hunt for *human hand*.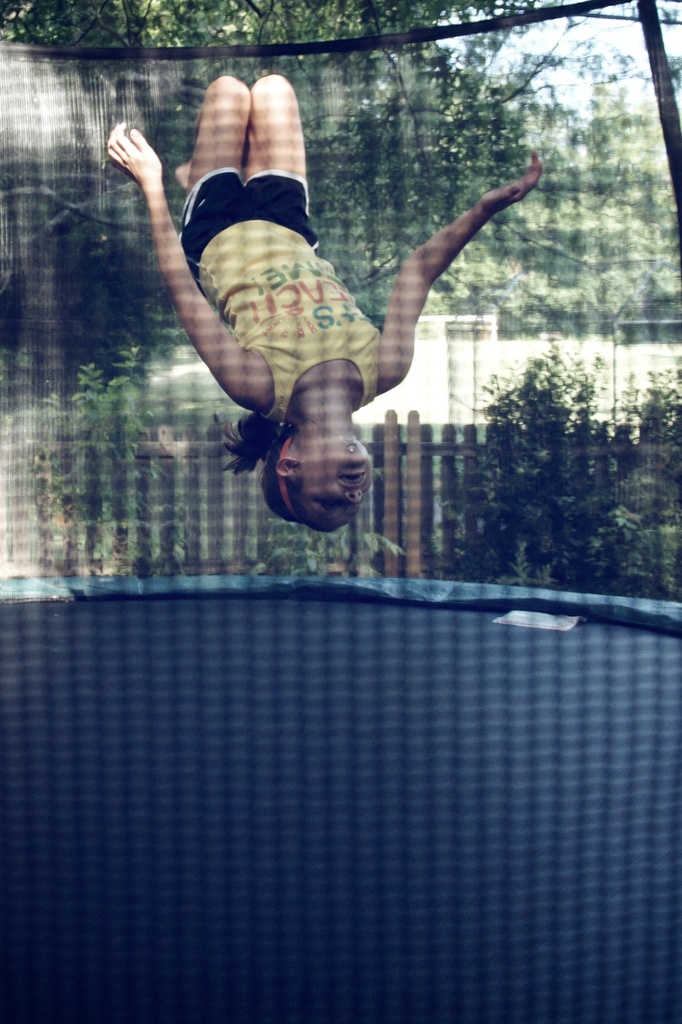
Hunted down at locate(481, 152, 544, 214).
